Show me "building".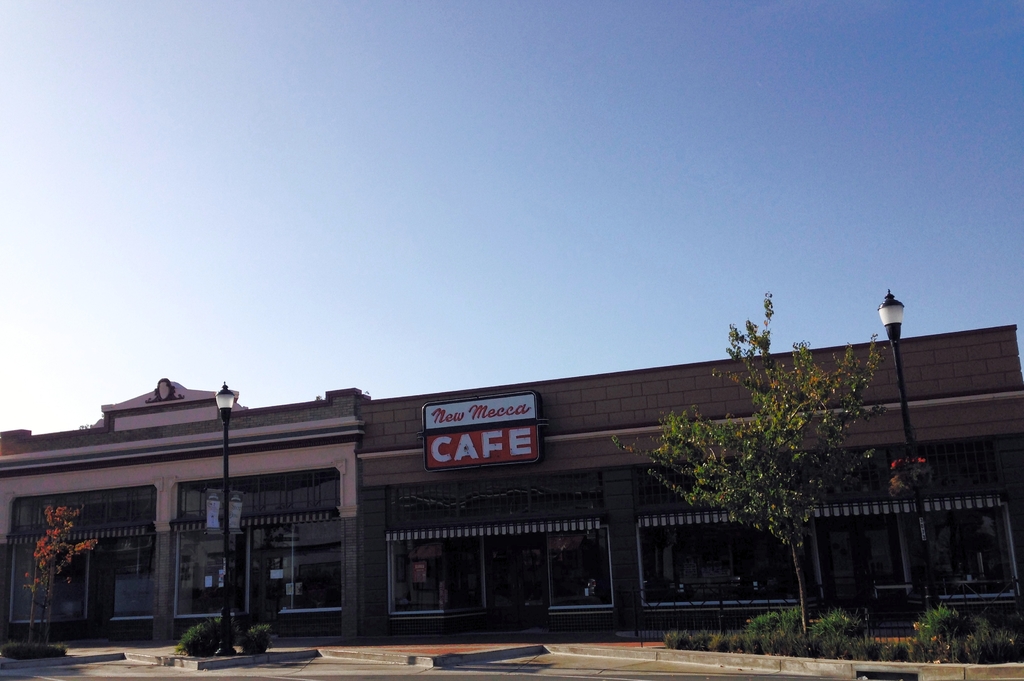
"building" is here: (left=356, top=324, right=1023, bottom=644).
